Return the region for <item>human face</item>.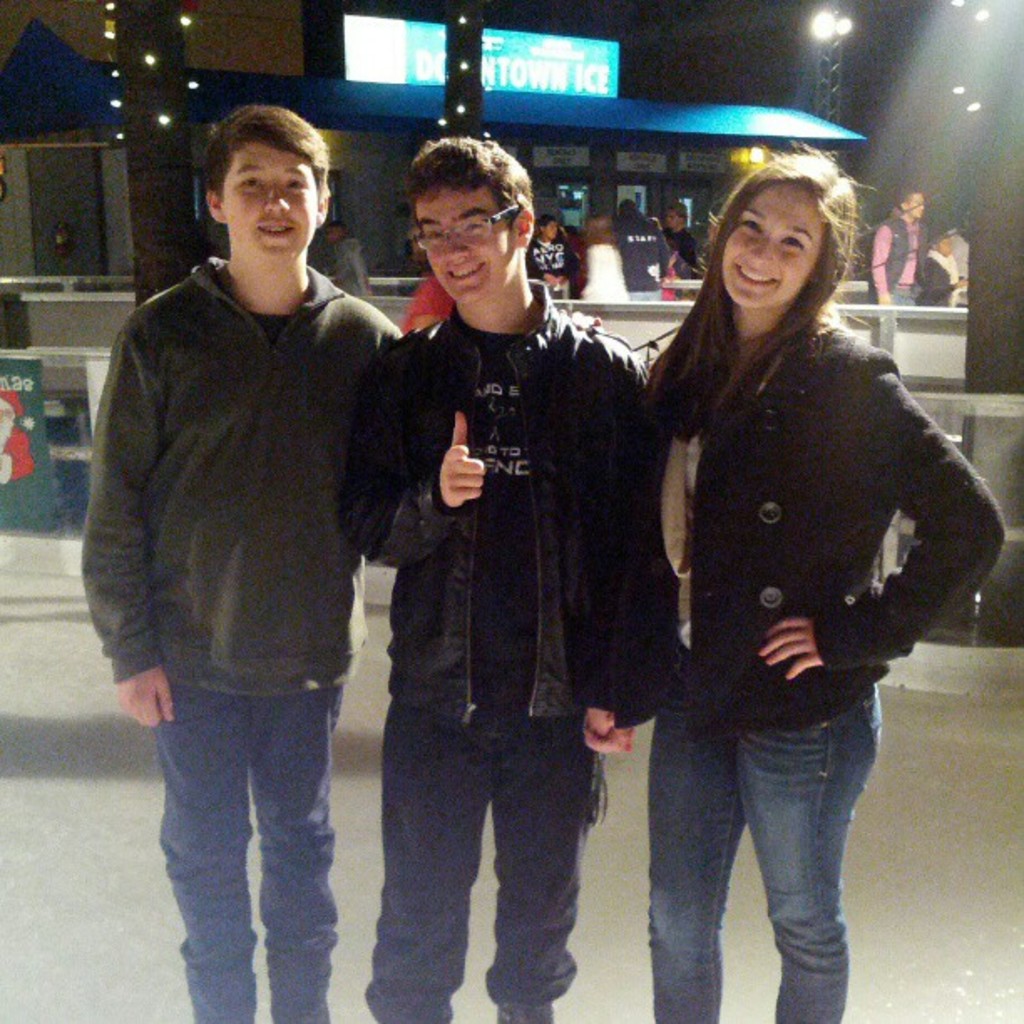
<region>669, 209, 679, 231</region>.
